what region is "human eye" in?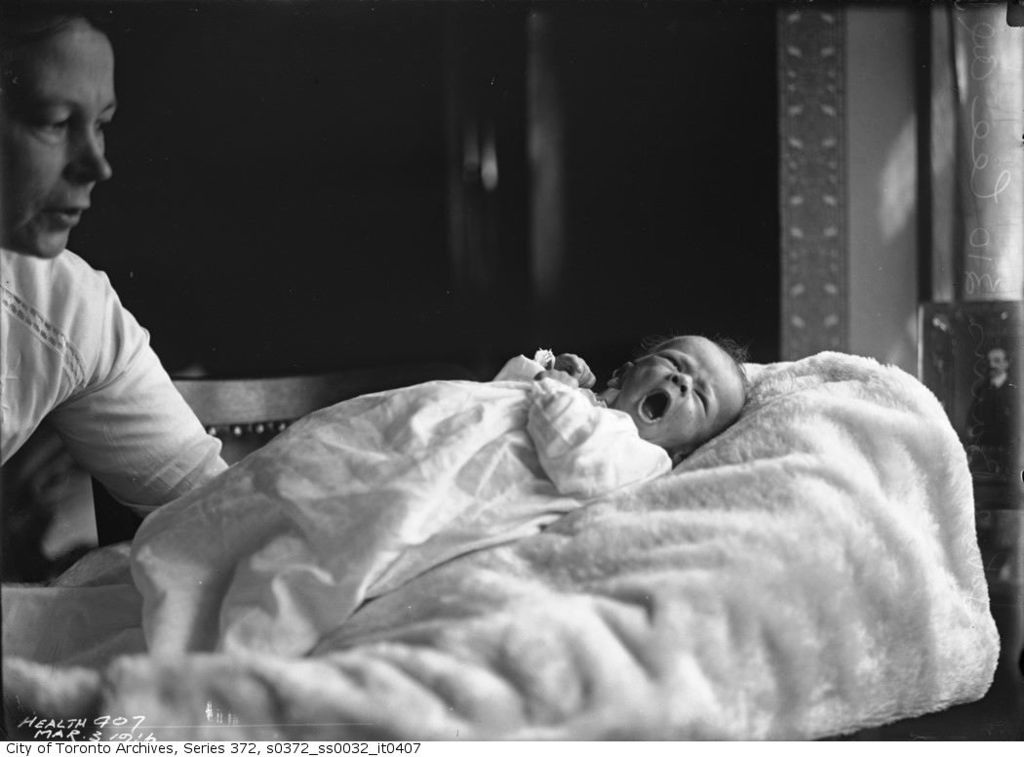
box=[657, 355, 682, 372].
